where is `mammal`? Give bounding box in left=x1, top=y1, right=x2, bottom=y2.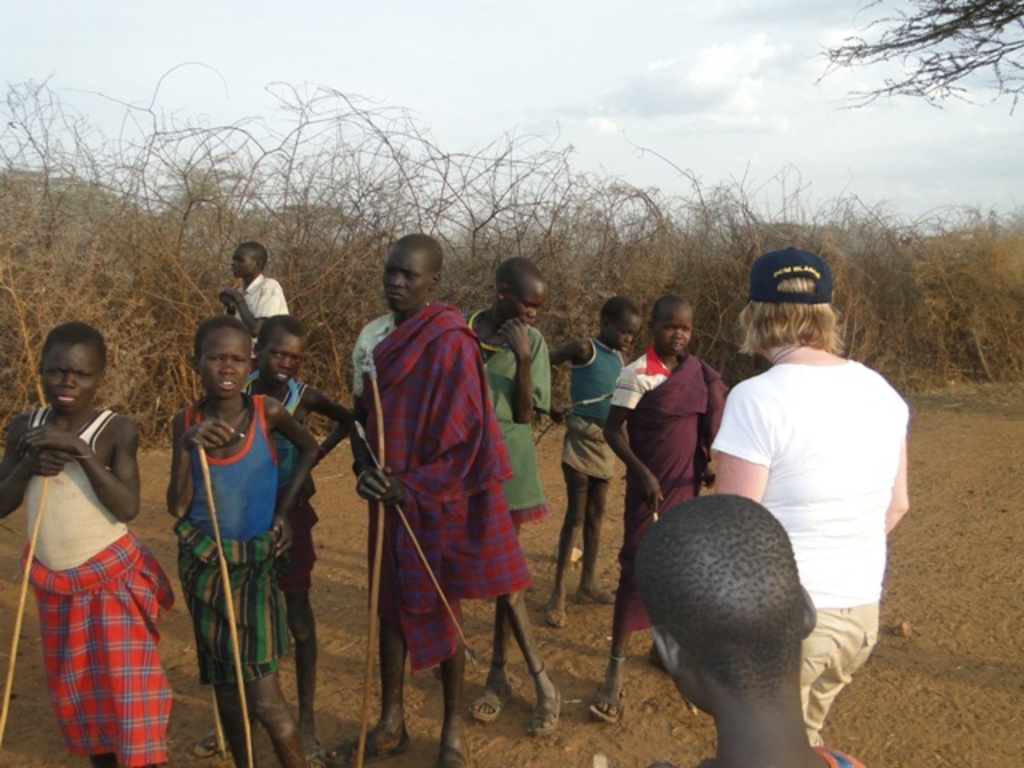
left=160, top=315, right=312, bottom=766.
